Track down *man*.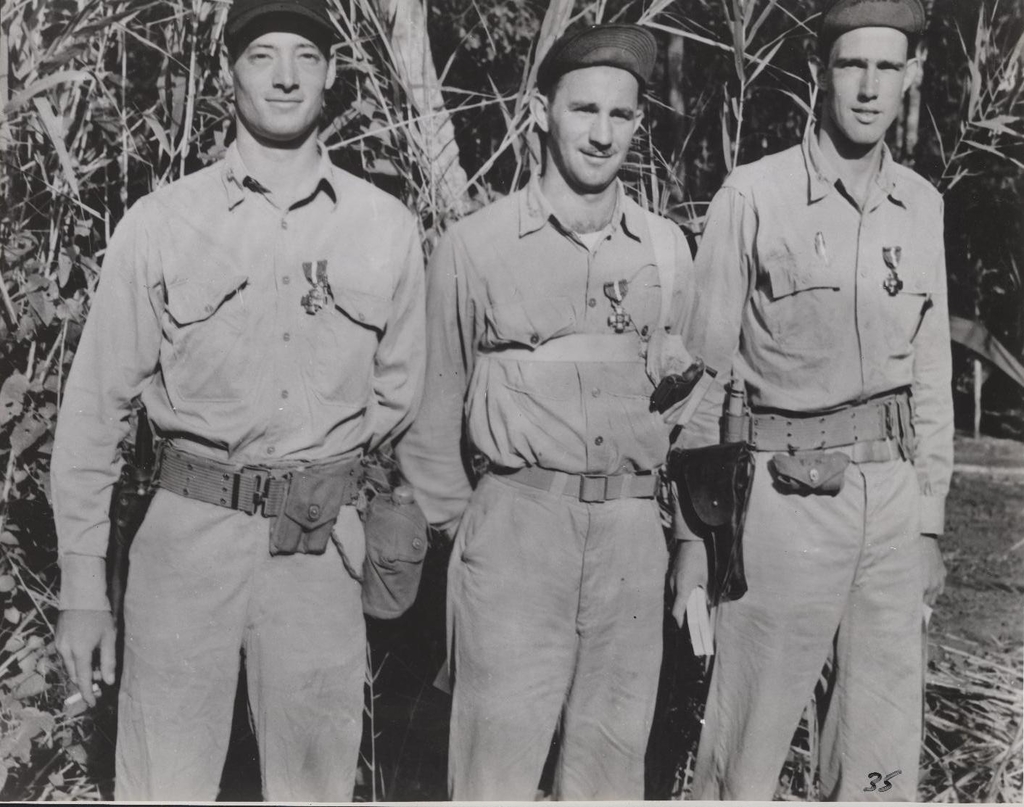
Tracked to {"x1": 655, "y1": 0, "x2": 956, "y2": 806}.
